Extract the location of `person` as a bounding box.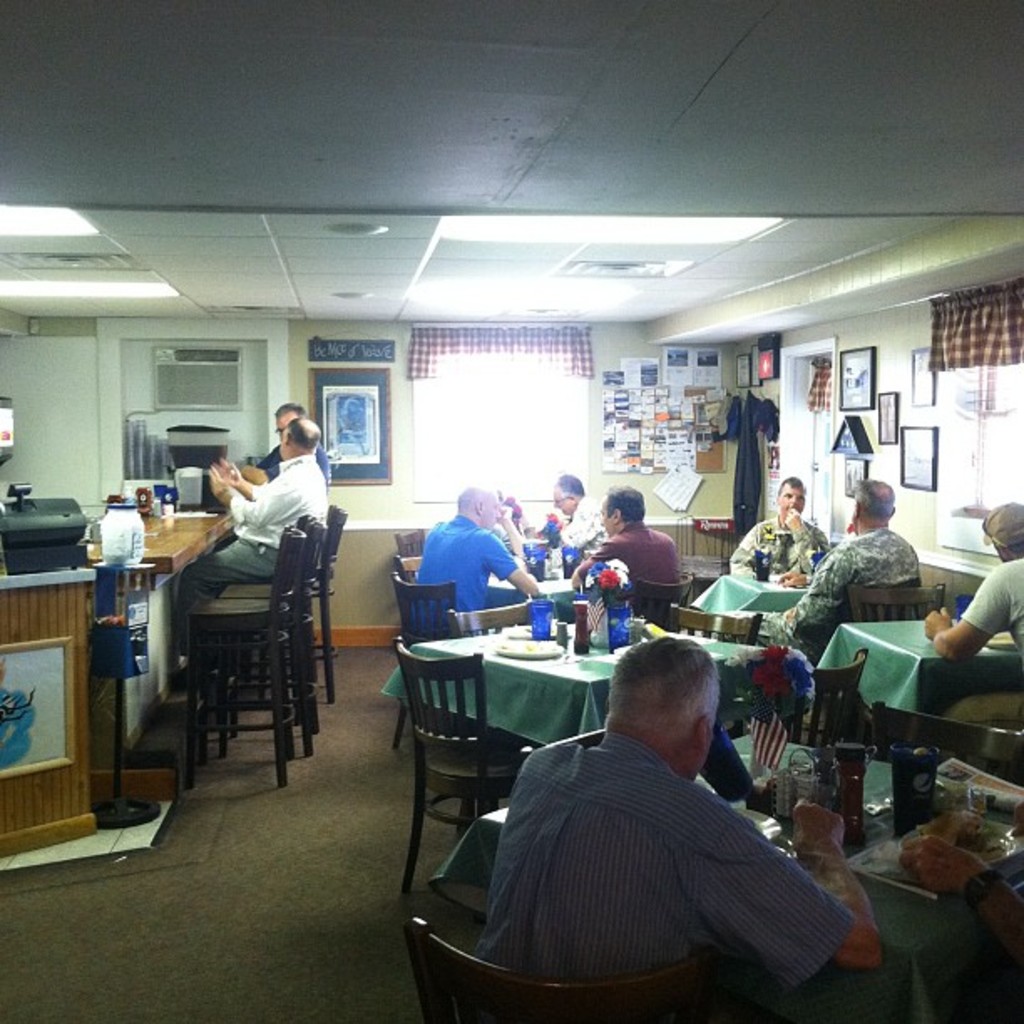
415,484,549,602.
